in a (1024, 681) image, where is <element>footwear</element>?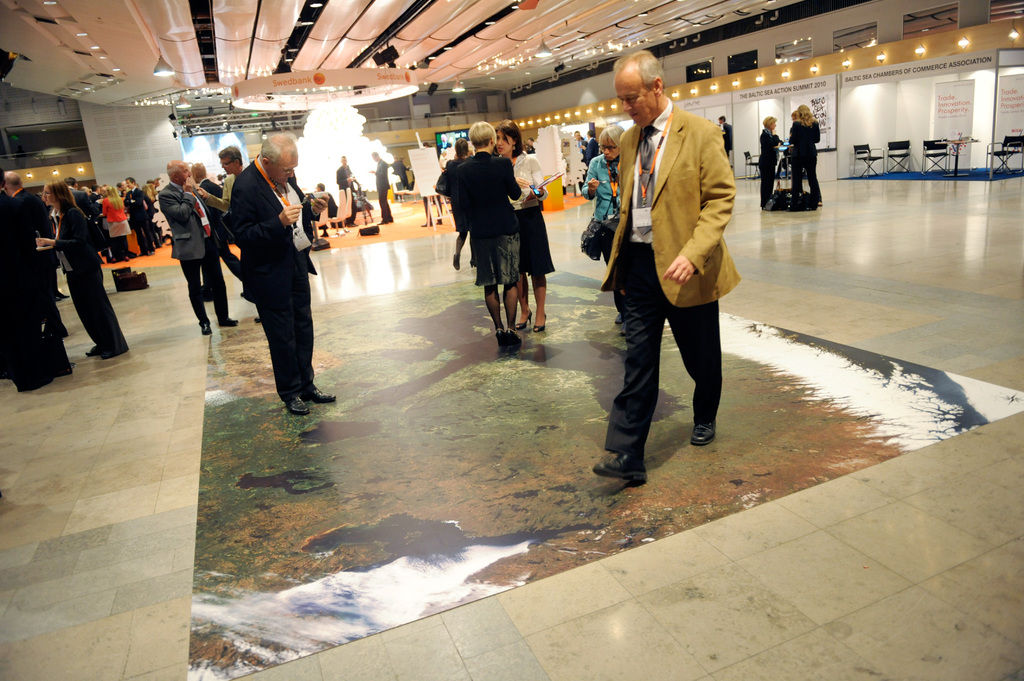
203/320/211/336.
